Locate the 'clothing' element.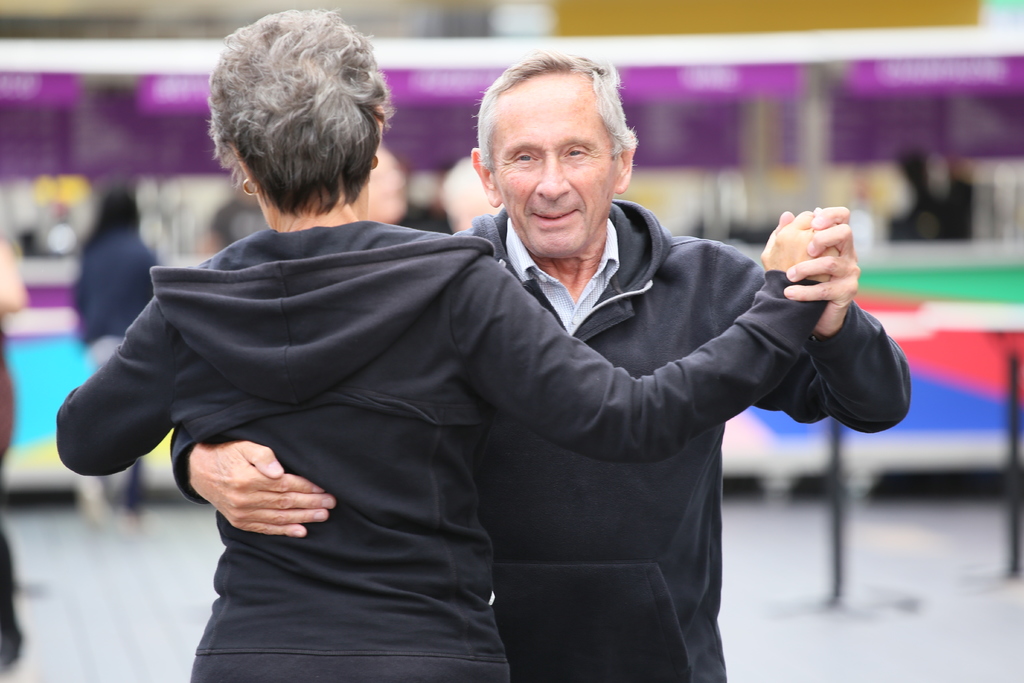
Element bbox: pyautogui.locateOnScreen(439, 220, 913, 682).
